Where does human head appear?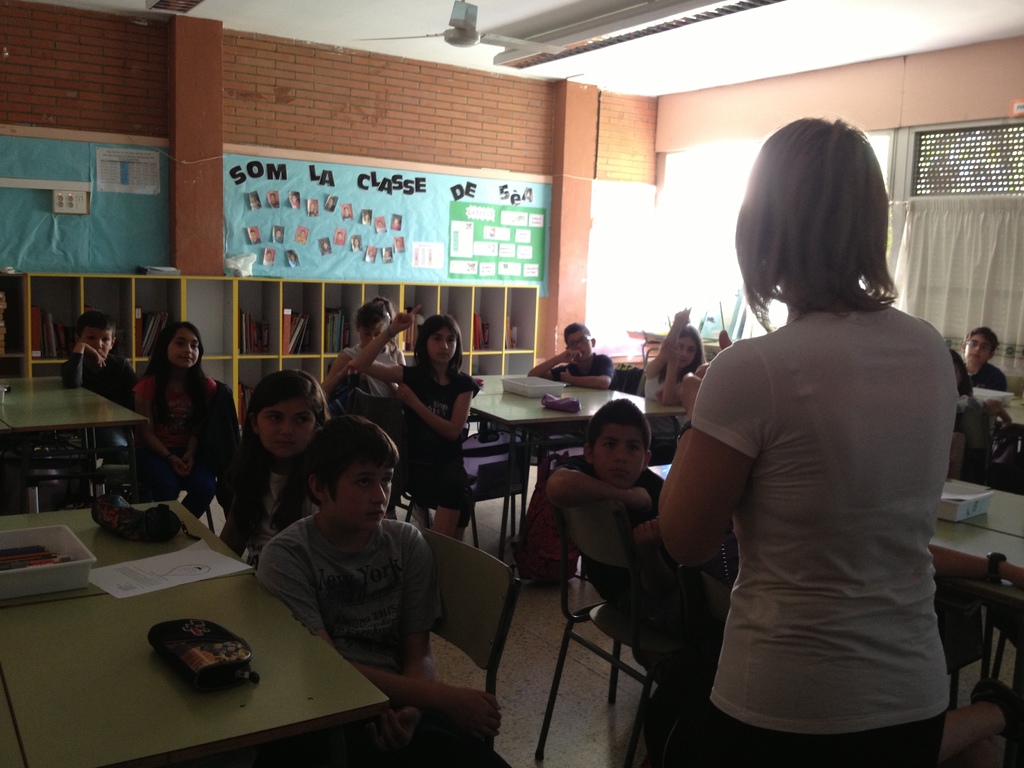
Appears at [413, 312, 463, 366].
